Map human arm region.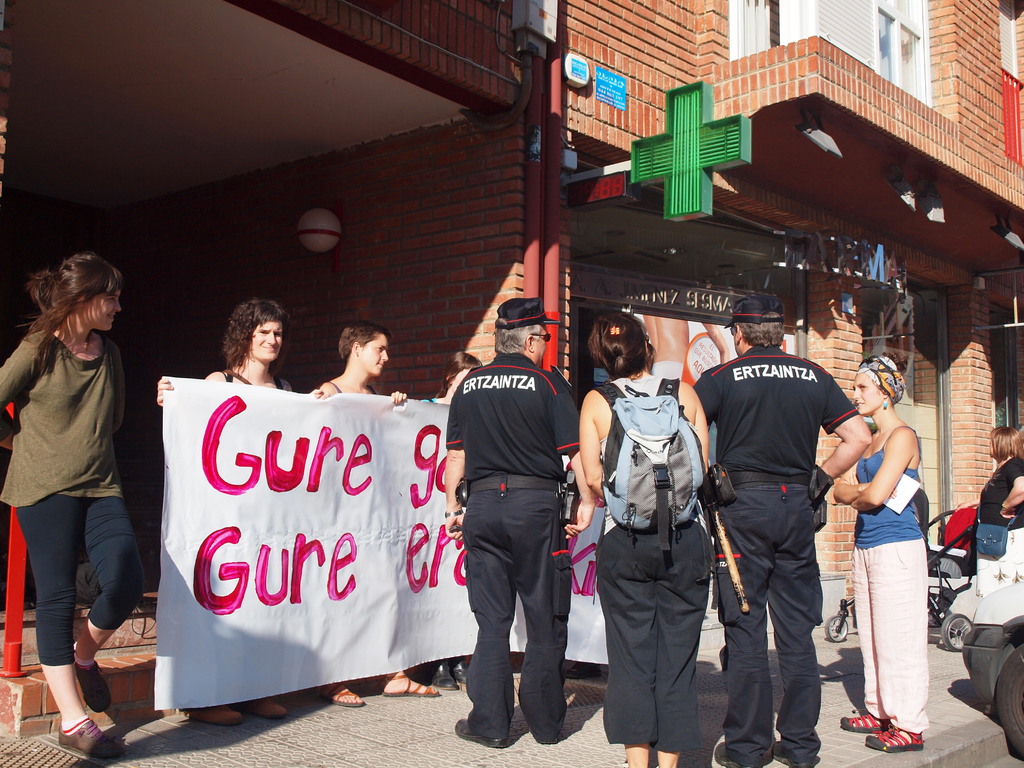
Mapped to bbox=[380, 389, 422, 410].
